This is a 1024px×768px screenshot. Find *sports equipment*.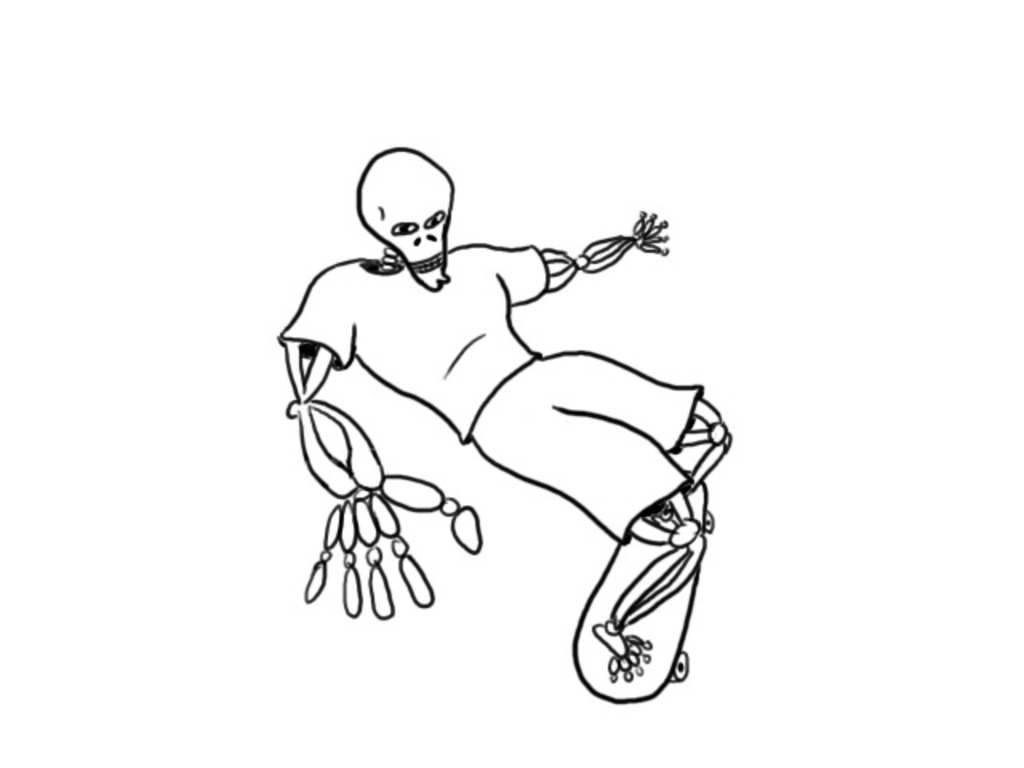
Bounding box: rect(573, 470, 715, 704).
